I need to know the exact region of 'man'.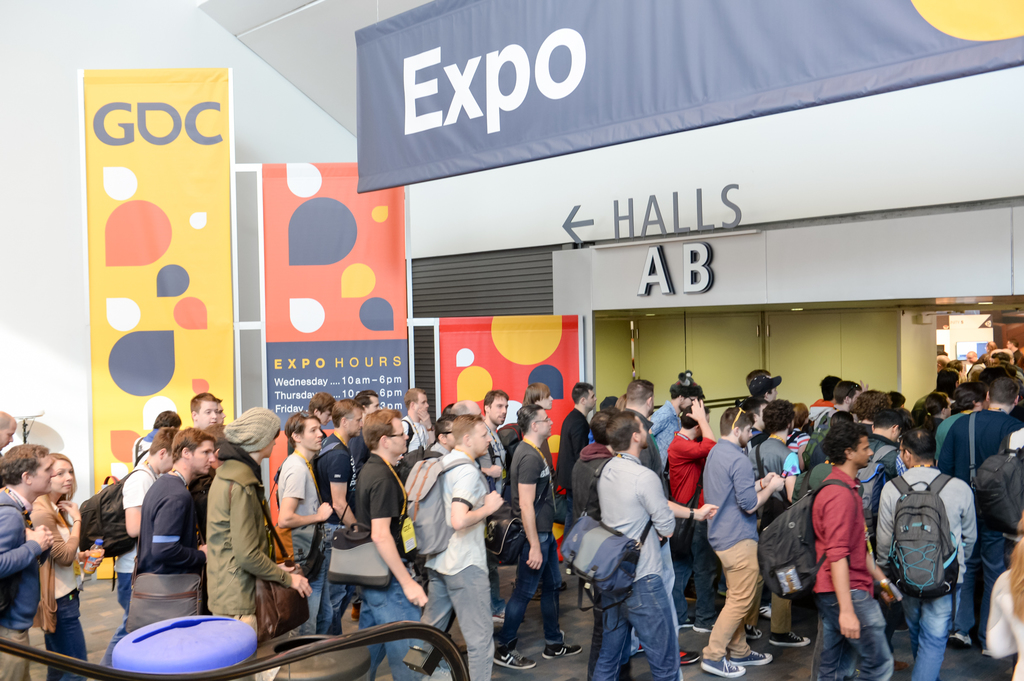
Region: bbox(647, 370, 702, 489).
